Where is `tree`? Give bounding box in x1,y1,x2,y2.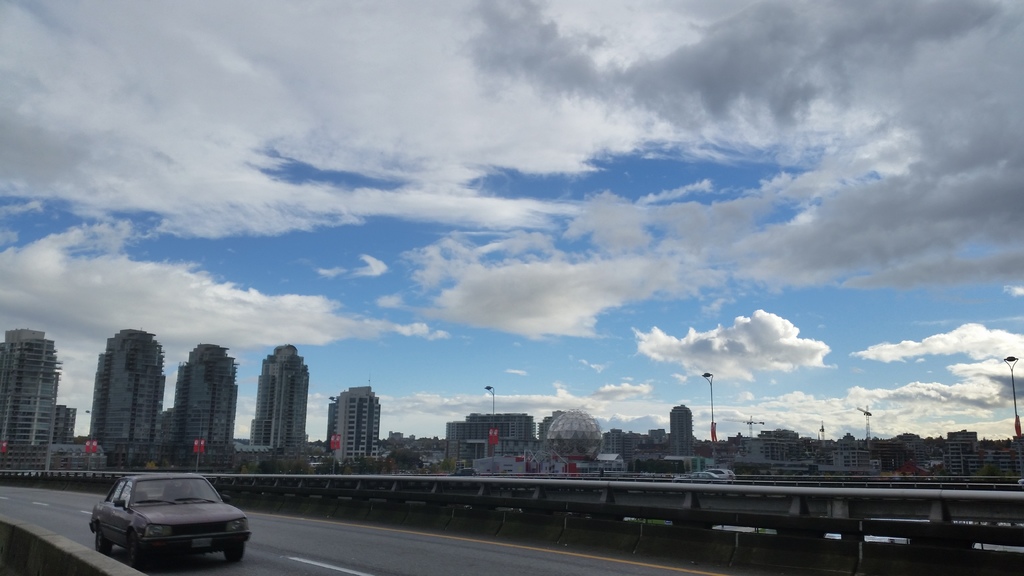
158,459,171,469.
